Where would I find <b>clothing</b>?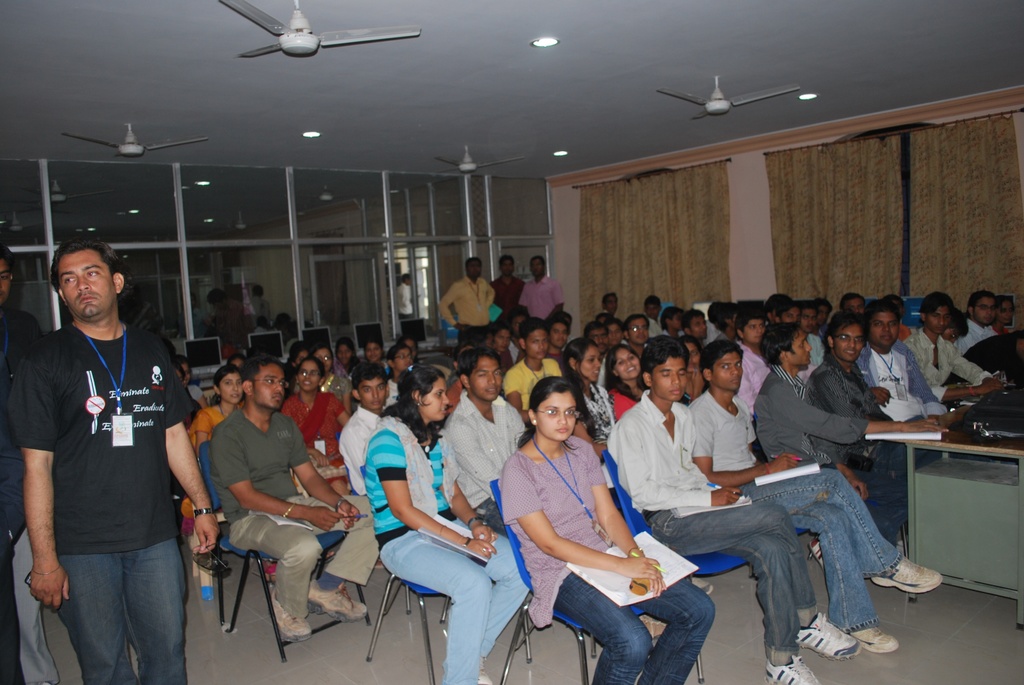
At <bbox>502, 358, 561, 413</bbox>.
